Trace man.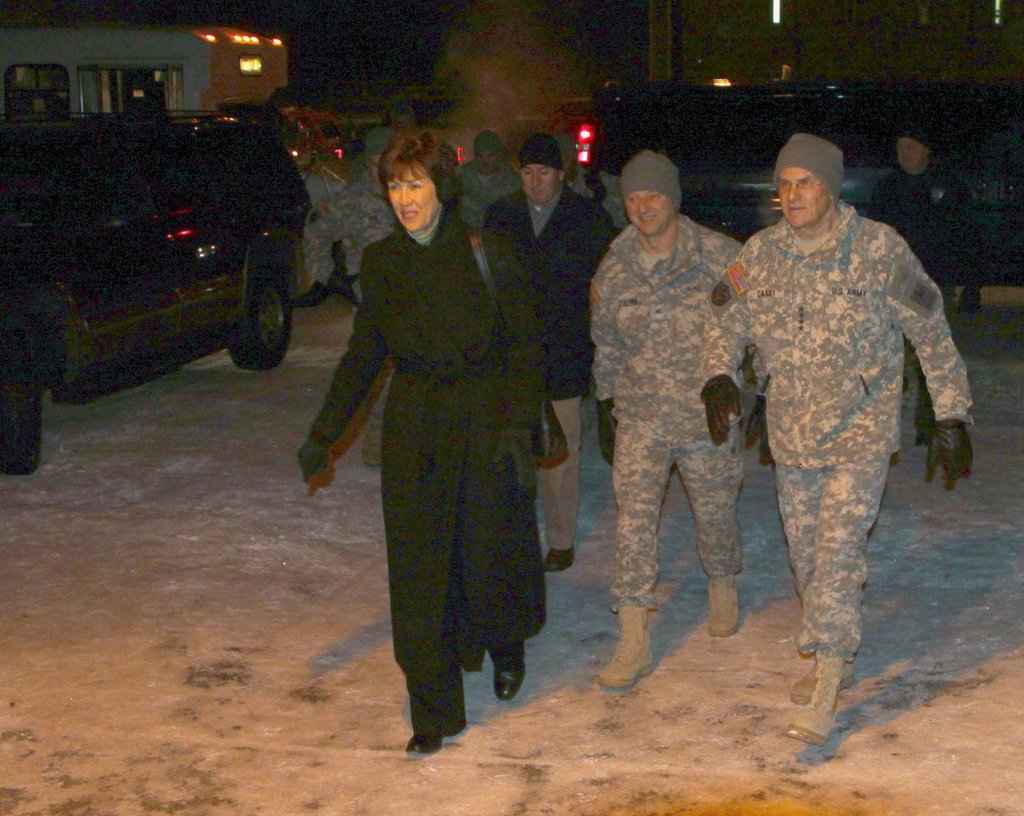
Traced to <box>712,123,964,718</box>.
